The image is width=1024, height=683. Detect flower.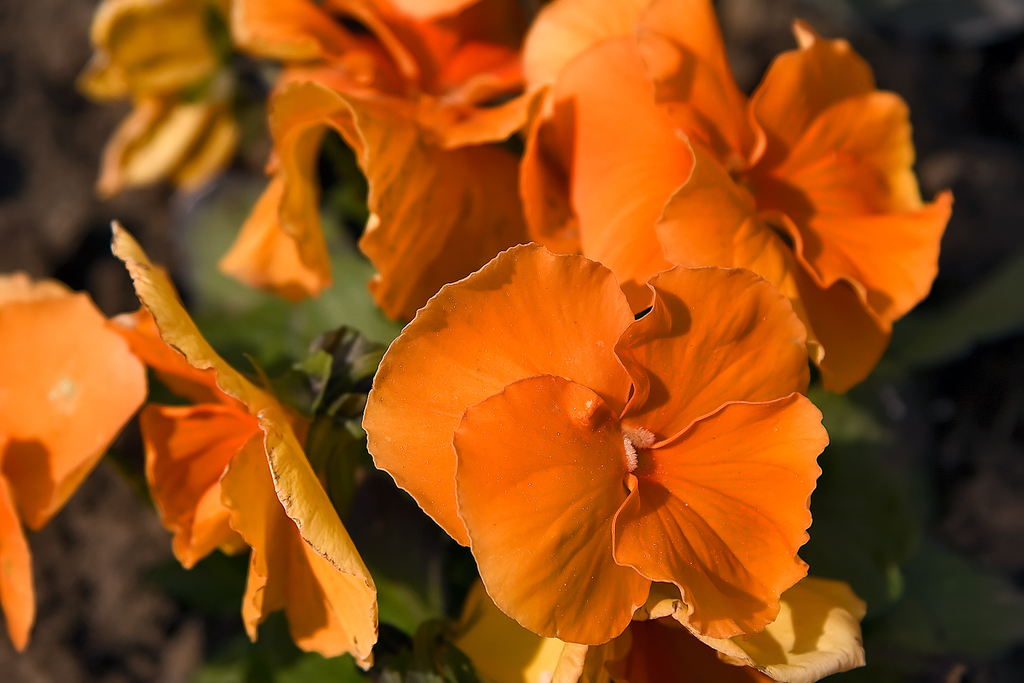
Detection: crop(447, 572, 871, 682).
